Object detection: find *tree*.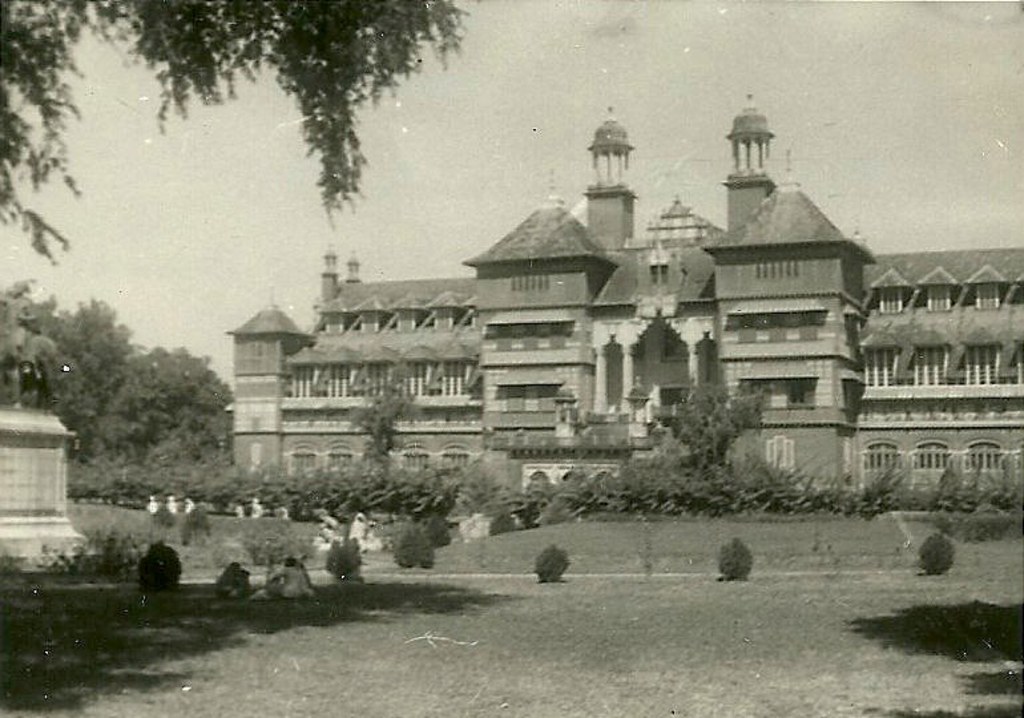
<region>336, 368, 415, 467</region>.
